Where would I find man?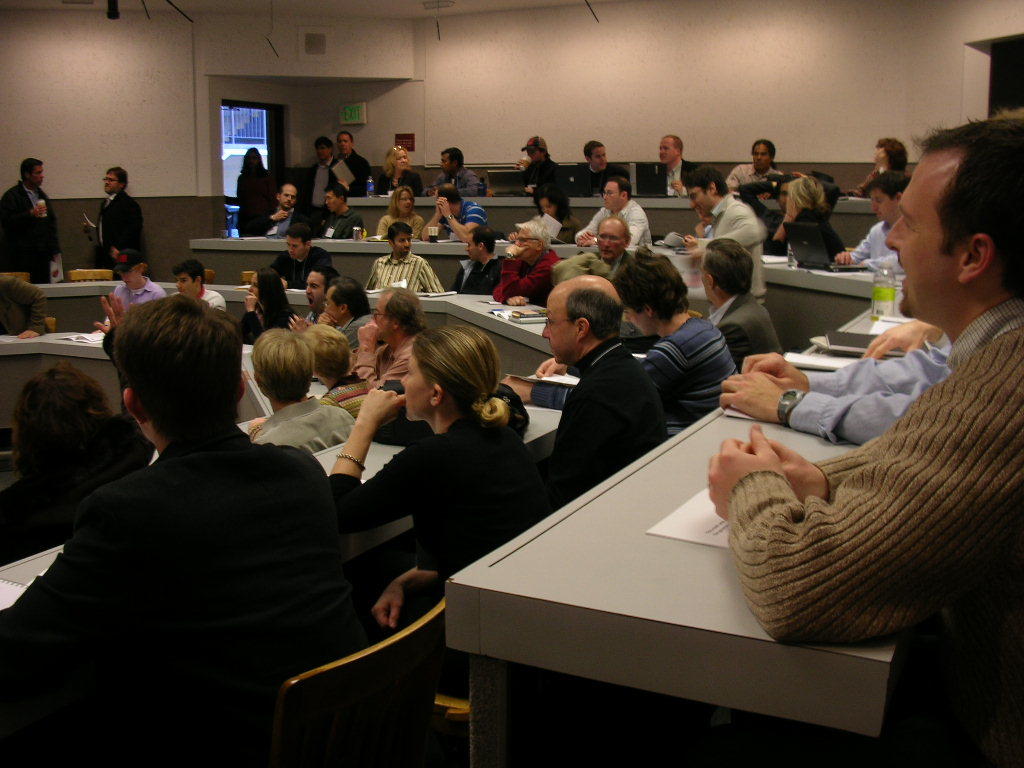
At BBox(574, 176, 653, 253).
